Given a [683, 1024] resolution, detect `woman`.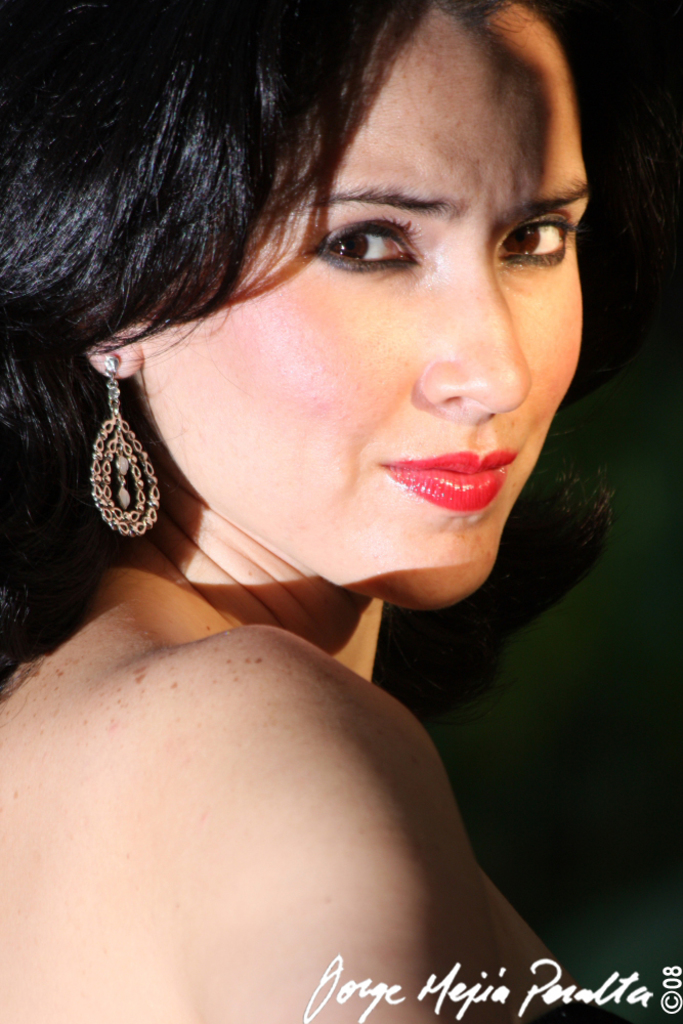
{"left": 0, "top": 0, "right": 673, "bottom": 1023}.
